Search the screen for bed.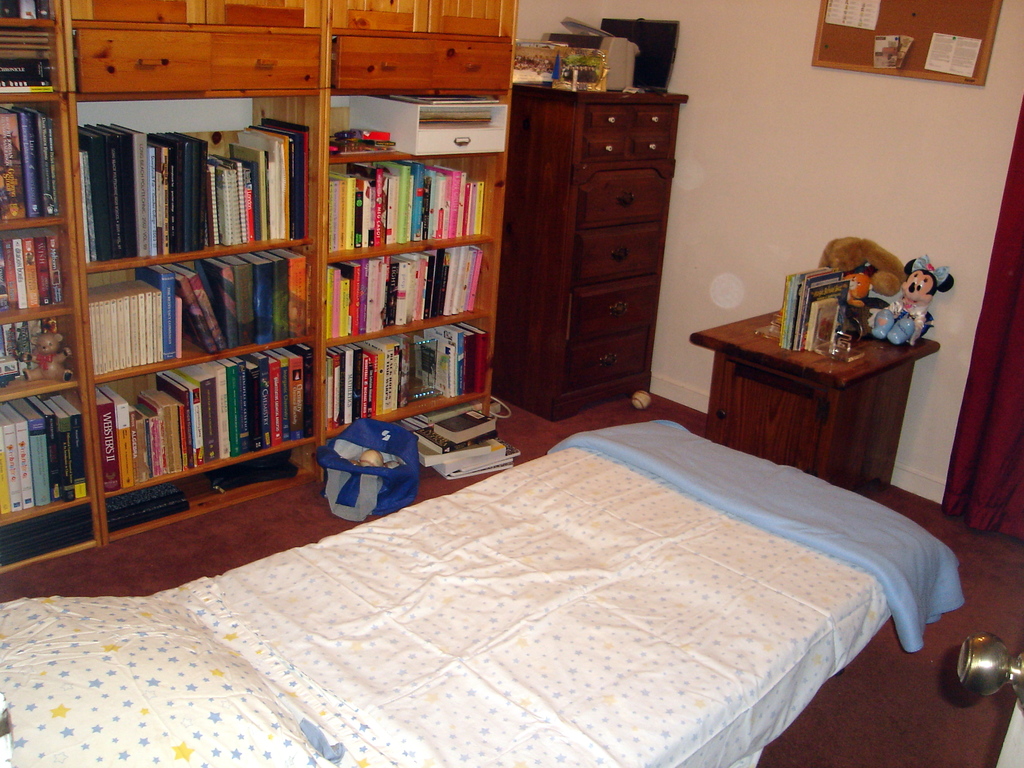
Found at pyautogui.locateOnScreen(252, 382, 922, 745).
